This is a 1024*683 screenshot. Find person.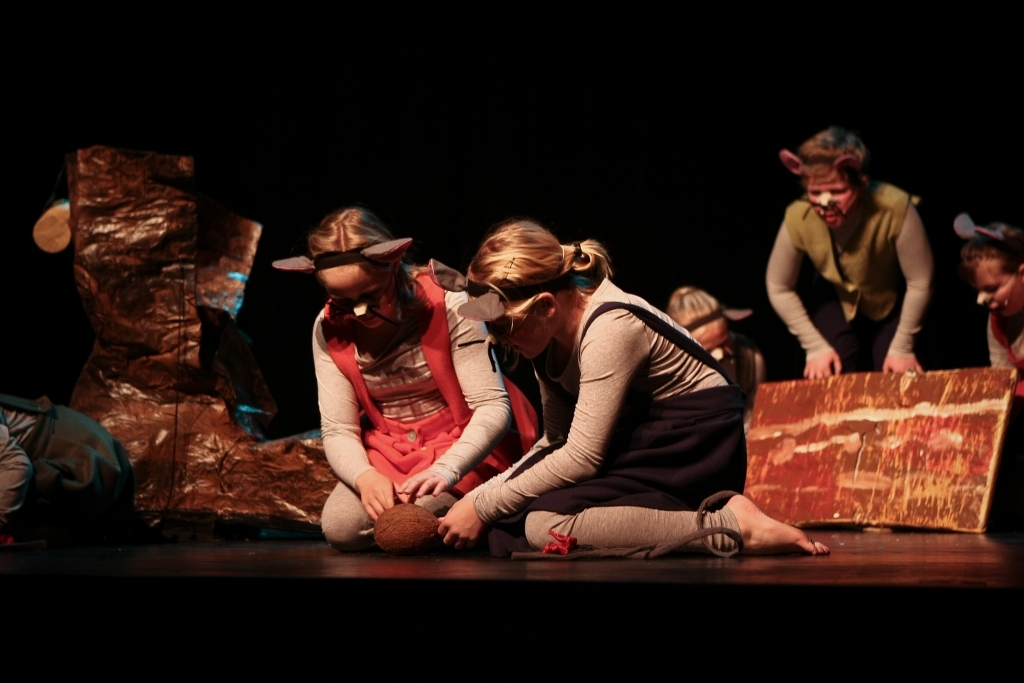
Bounding box: x1=969, y1=221, x2=1023, y2=469.
